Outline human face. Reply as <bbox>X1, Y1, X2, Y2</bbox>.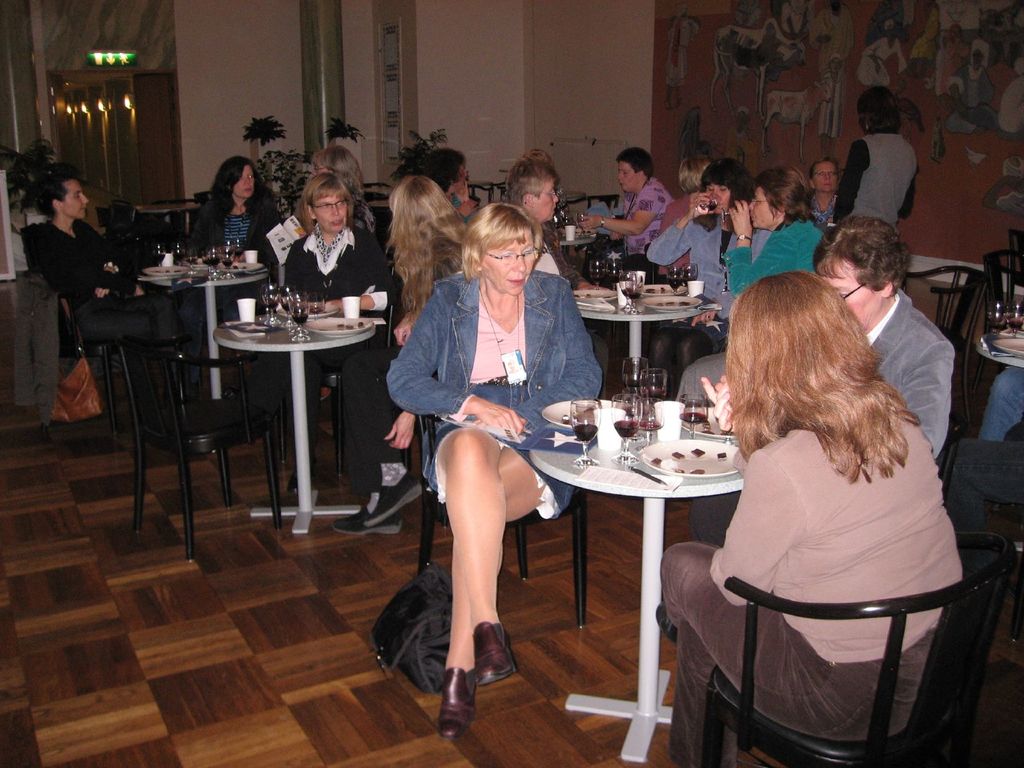
<bbox>813, 163, 834, 188</bbox>.
